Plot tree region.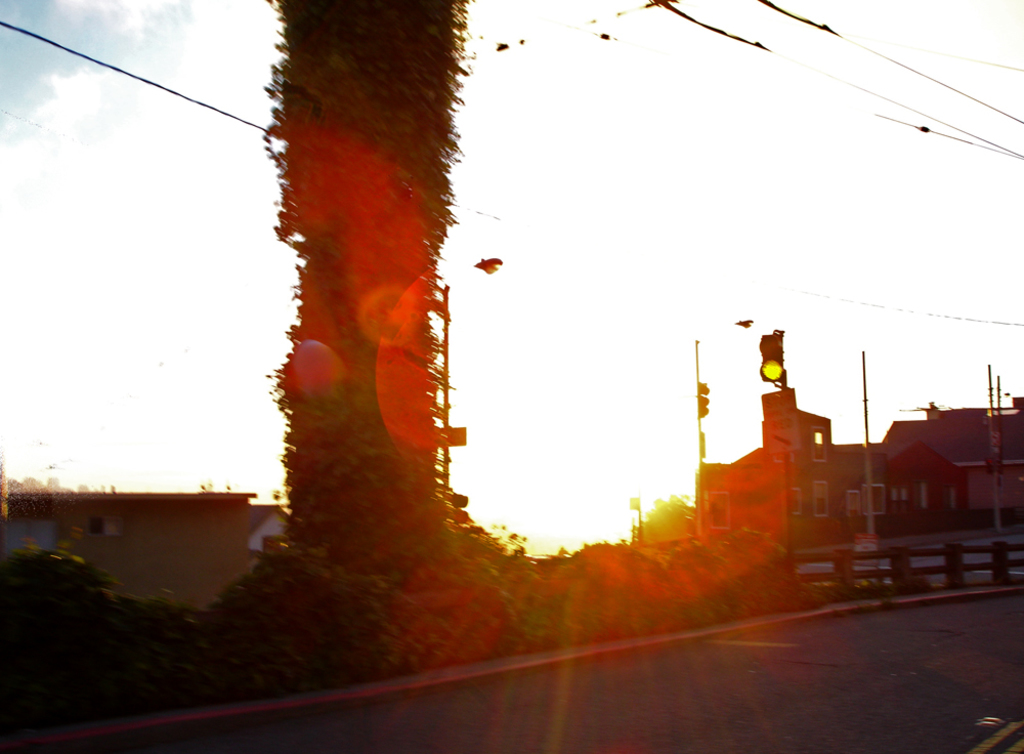
Plotted at rect(627, 480, 730, 631).
